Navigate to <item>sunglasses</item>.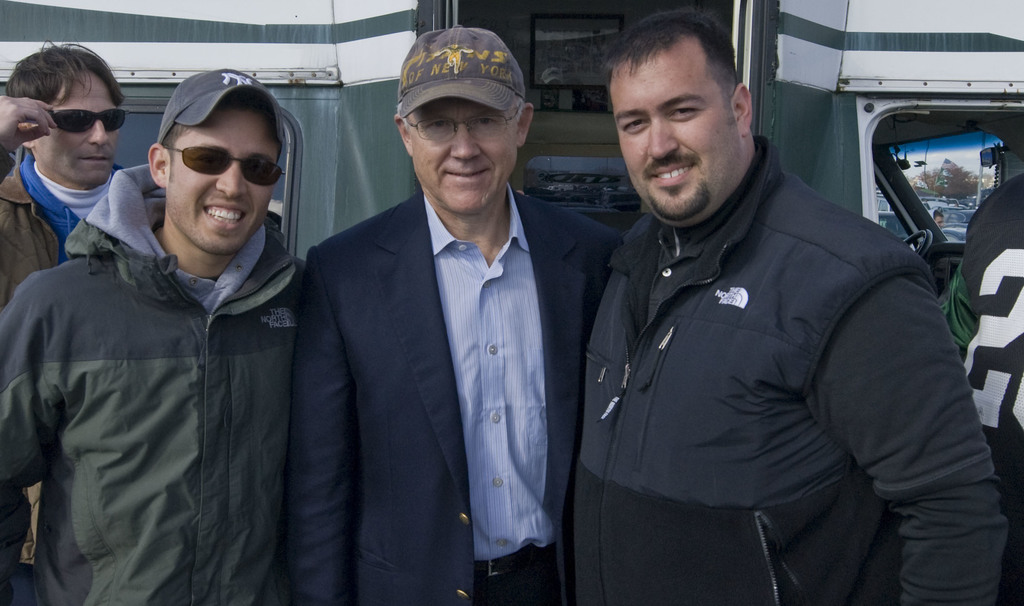
Navigation target: 48/109/128/135.
